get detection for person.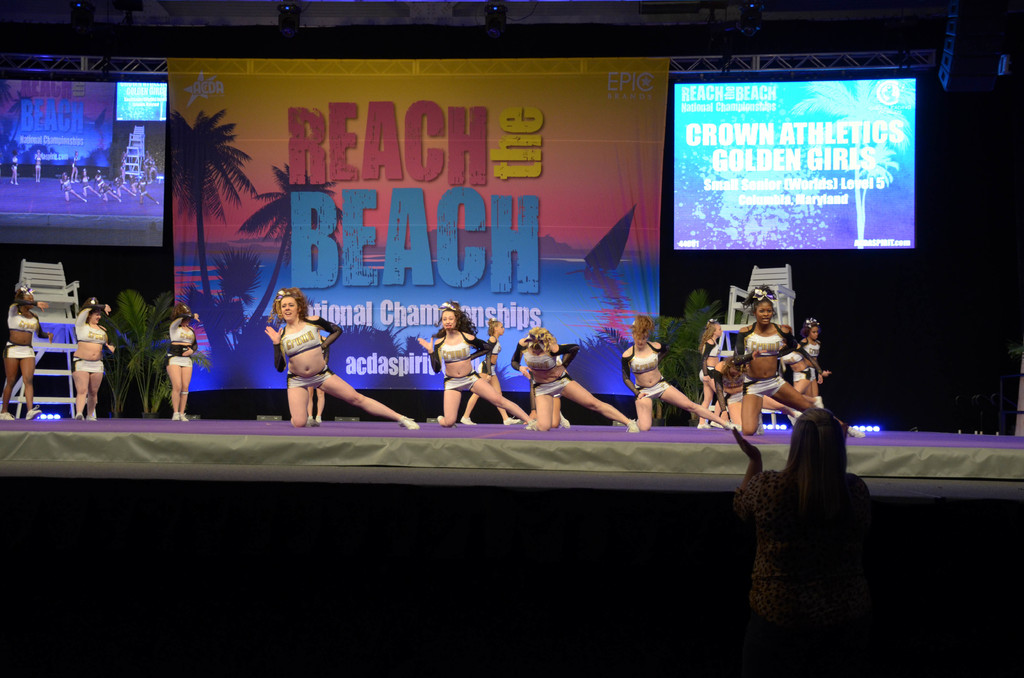
Detection: (513, 323, 639, 431).
